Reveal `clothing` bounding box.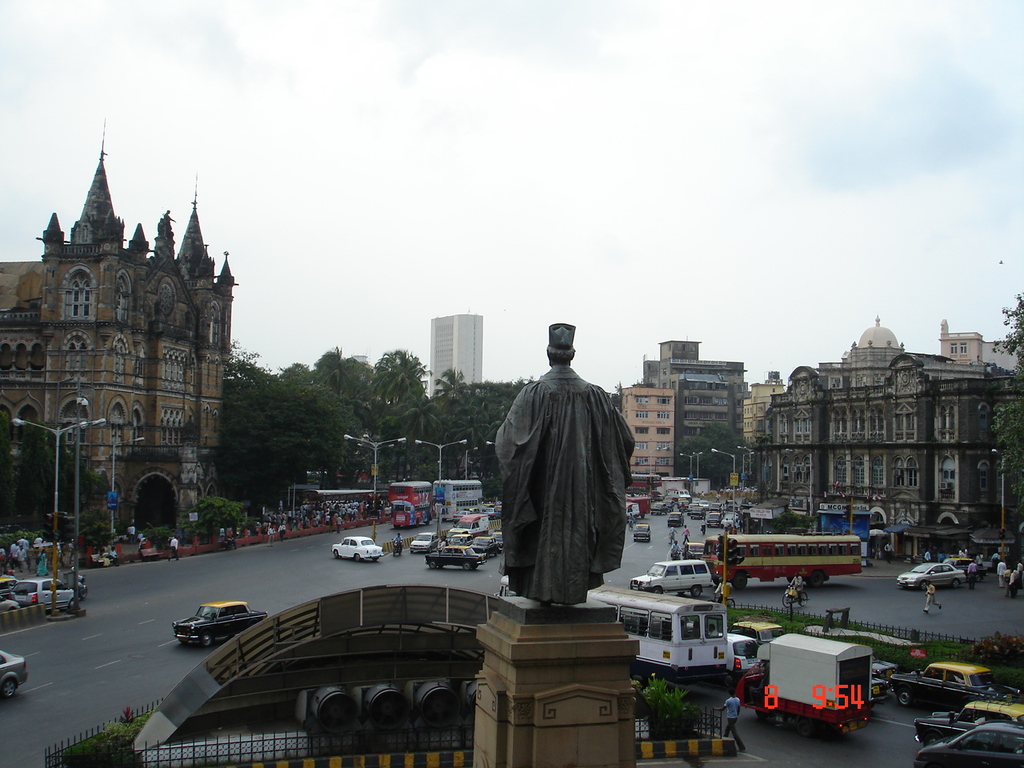
Revealed: rect(493, 364, 634, 606).
